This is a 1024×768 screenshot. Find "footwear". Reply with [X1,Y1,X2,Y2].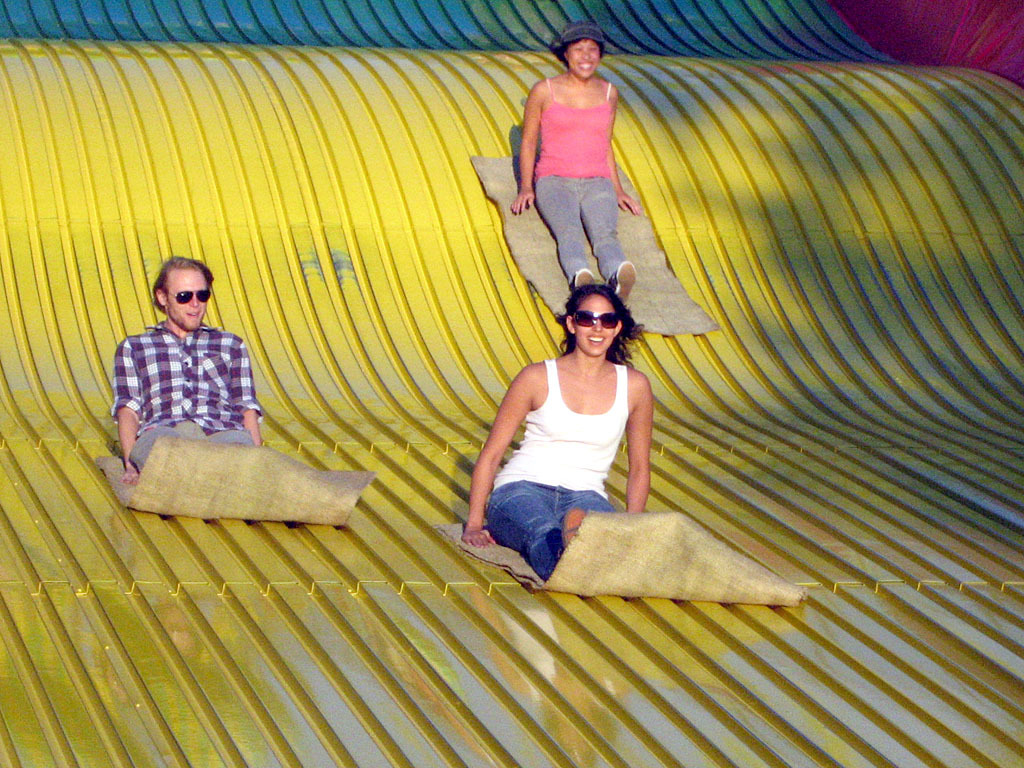
[615,259,638,304].
